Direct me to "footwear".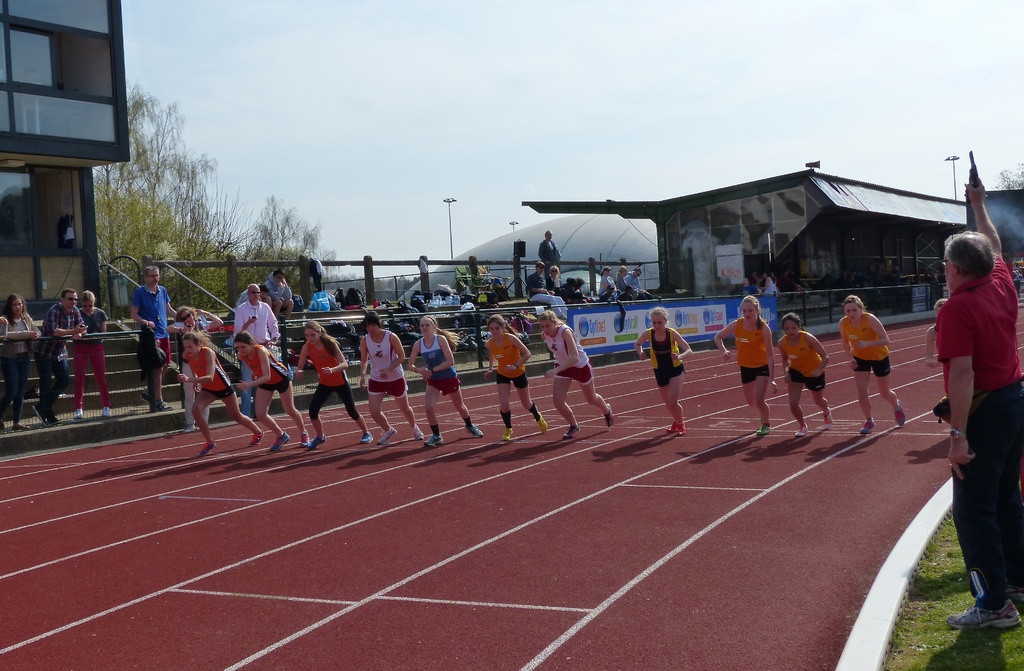
Direction: region(301, 430, 314, 447).
